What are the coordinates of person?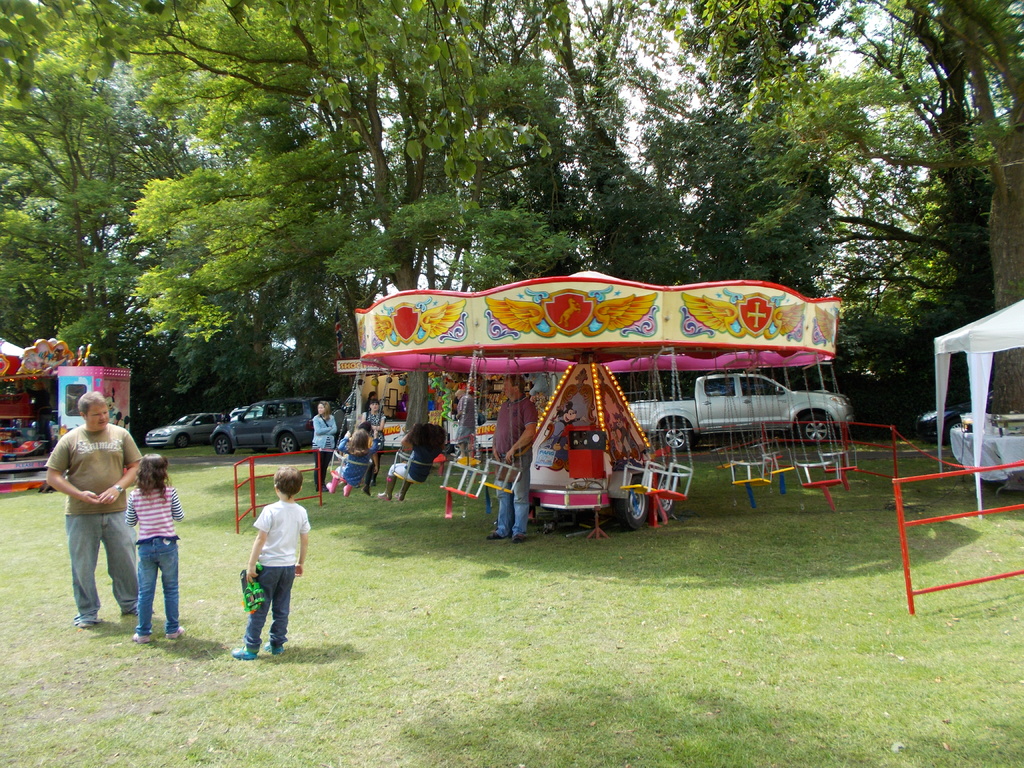
(451,389,466,419).
